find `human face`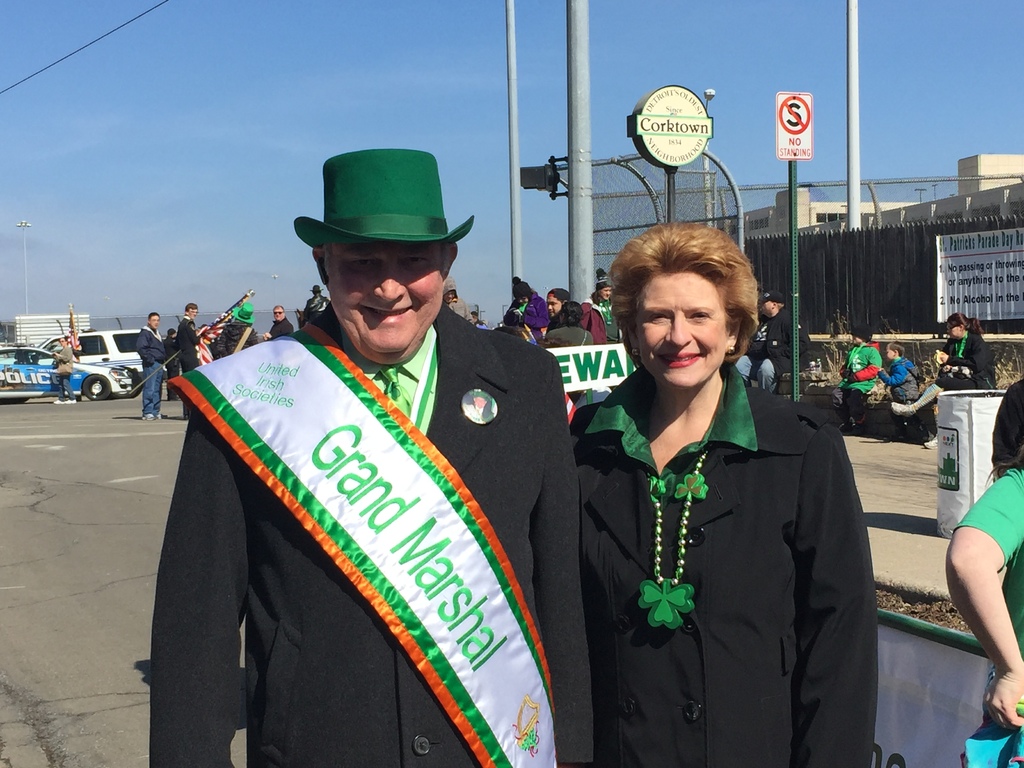
(left=445, top=292, right=455, bottom=305)
